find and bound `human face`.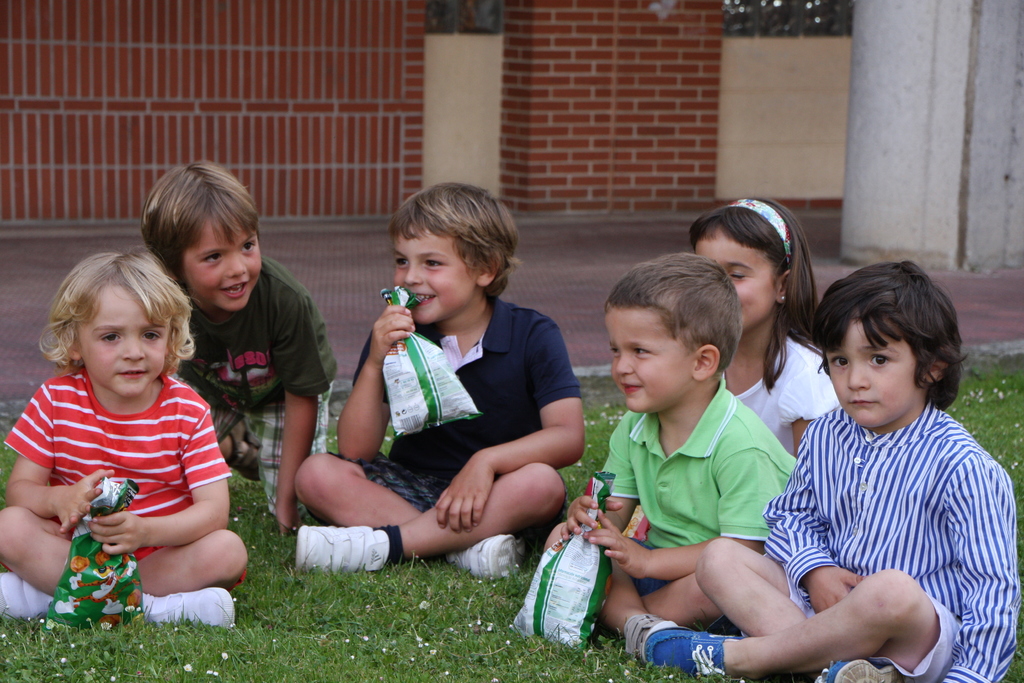
Bound: [x1=829, y1=324, x2=916, y2=428].
